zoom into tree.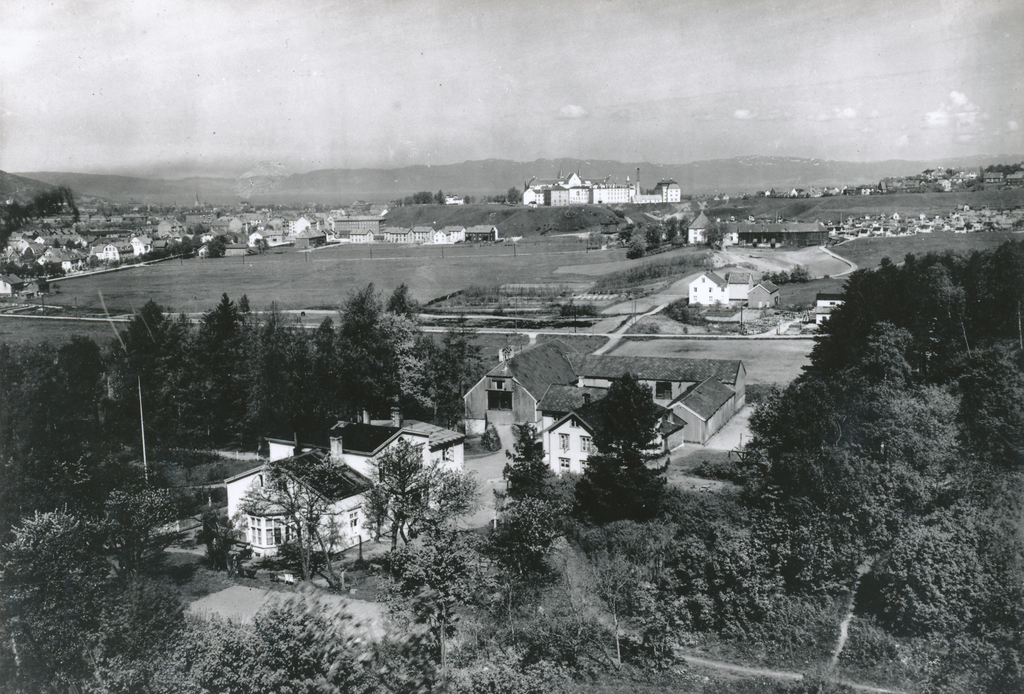
Zoom target: left=511, top=417, right=566, bottom=567.
